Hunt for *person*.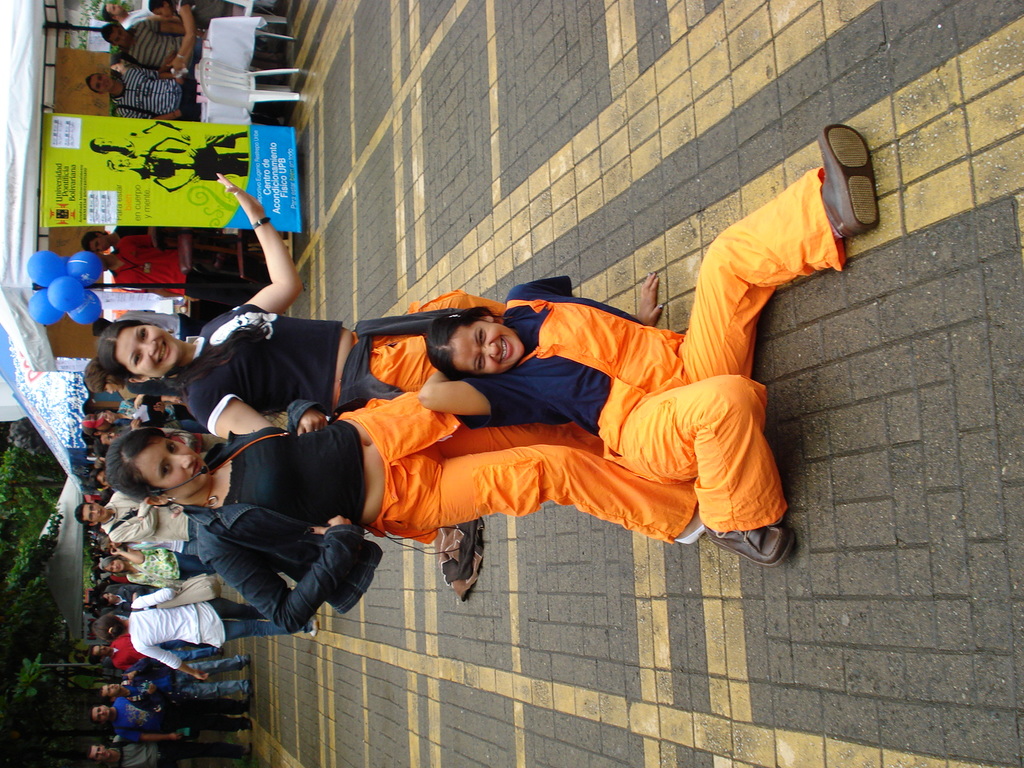
Hunted down at [left=102, top=24, right=210, bottom=68].
